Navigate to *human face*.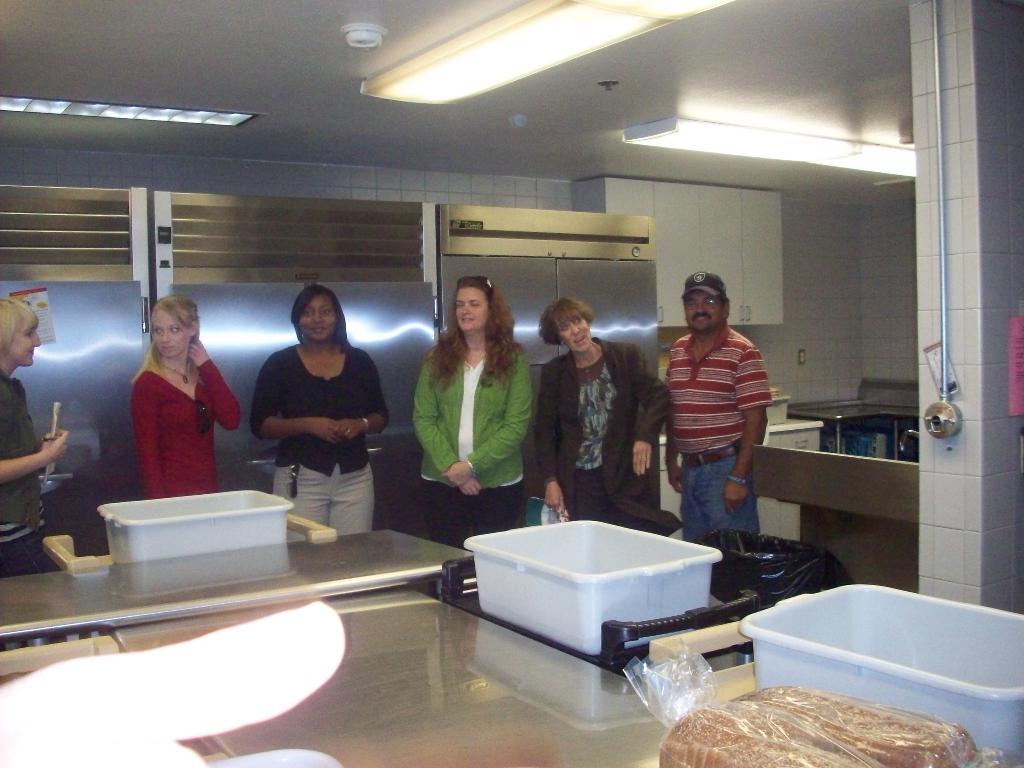
Navigation target: bbox=[559, 316, 592, 348].
